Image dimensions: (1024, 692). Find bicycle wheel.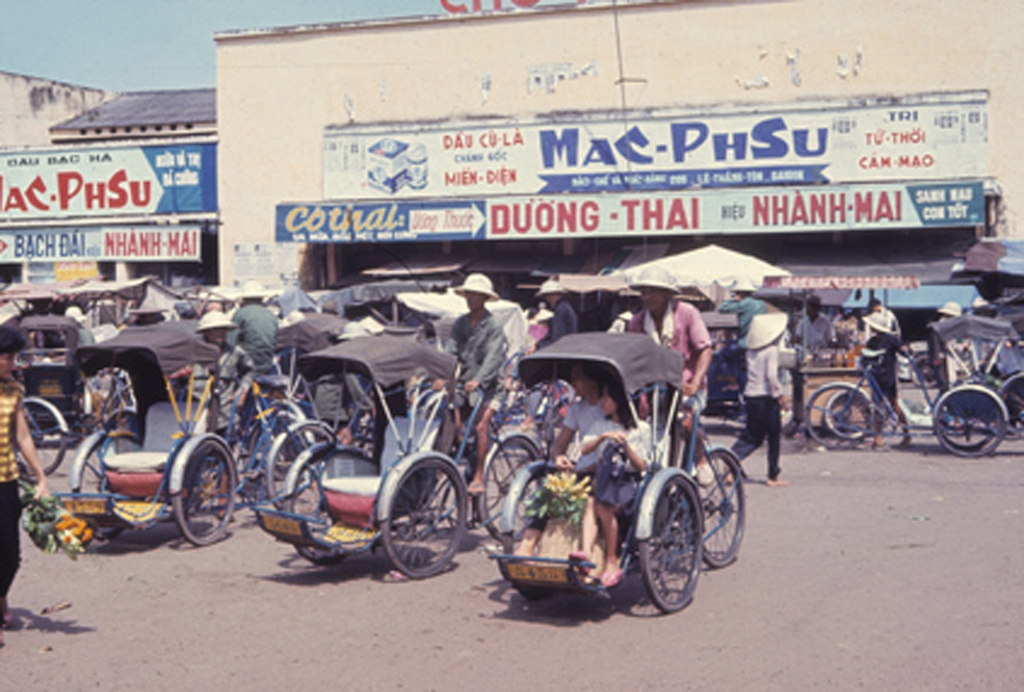
(71, 430, 128, 545).
